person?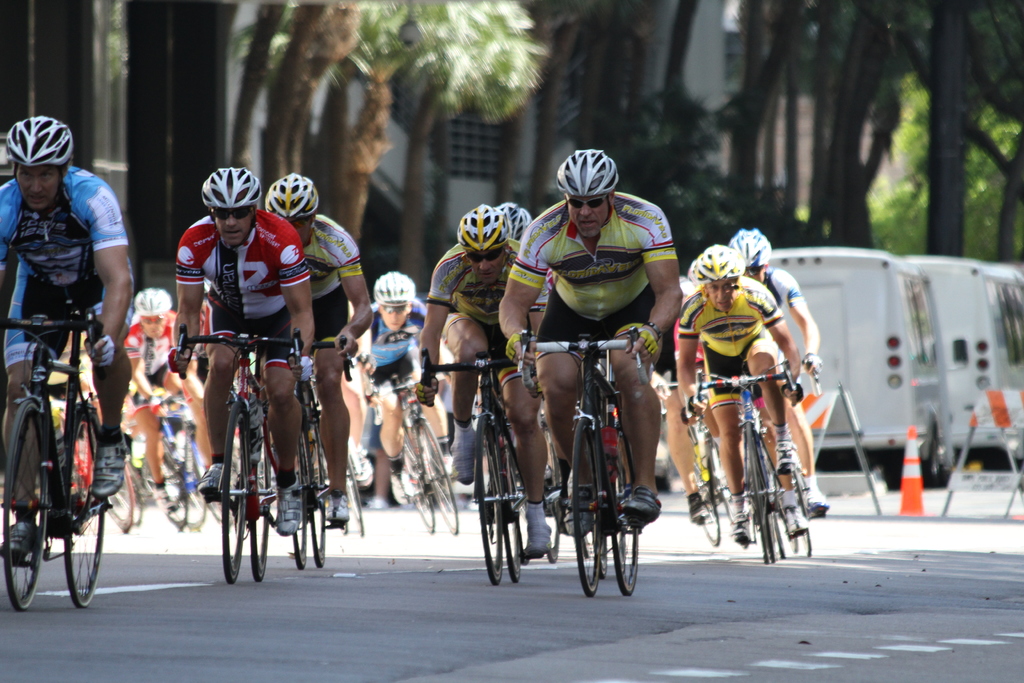
{"left": 665, "top": 320, "right": 710, "bottom": 520}
